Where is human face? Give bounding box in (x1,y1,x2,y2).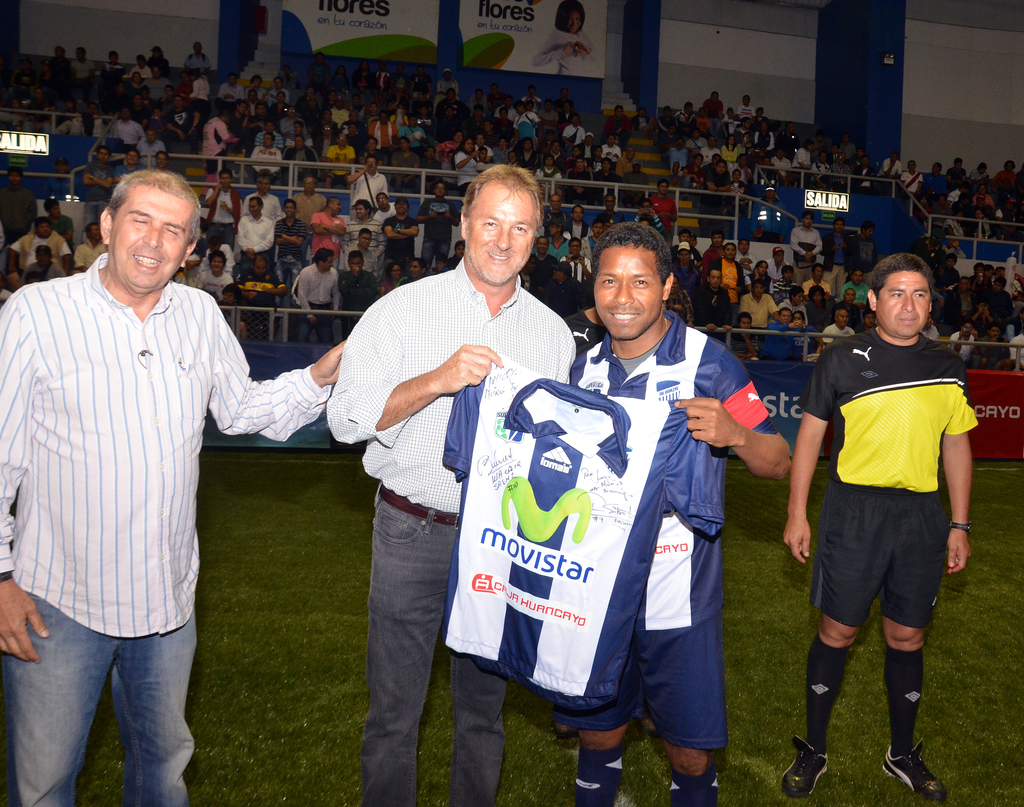
(322,124,330,133).
